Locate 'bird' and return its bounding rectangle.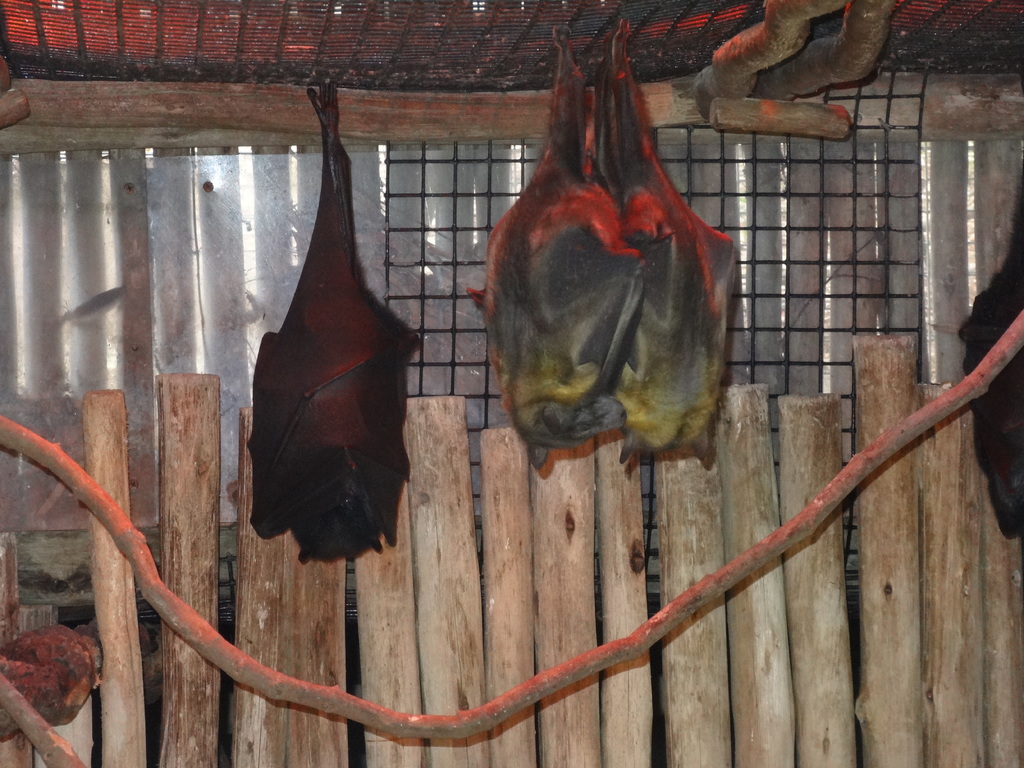
region(246, 76, 428, 566).
